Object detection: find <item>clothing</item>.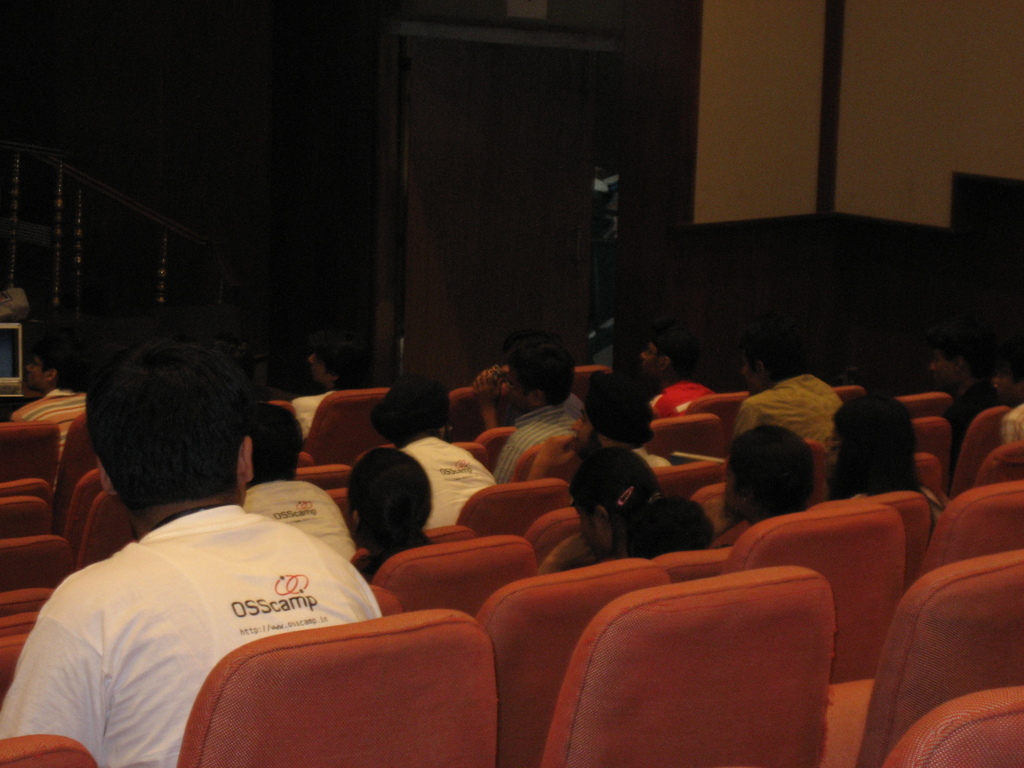
{"x1": 351, "y1": 539, "x2": 397, "y2": 590}.
